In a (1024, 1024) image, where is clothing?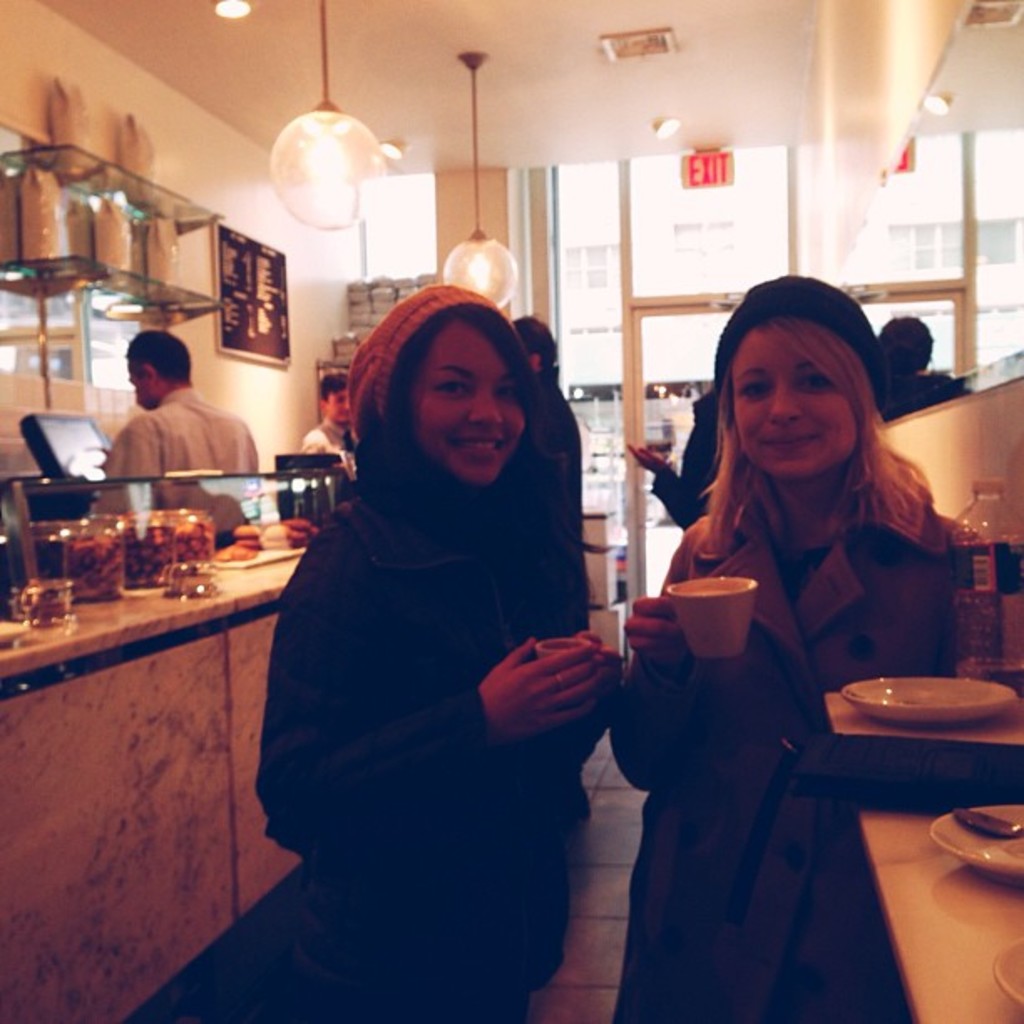
{"left": 649, "top": 392, "right": 719, "bottom": 527}.
